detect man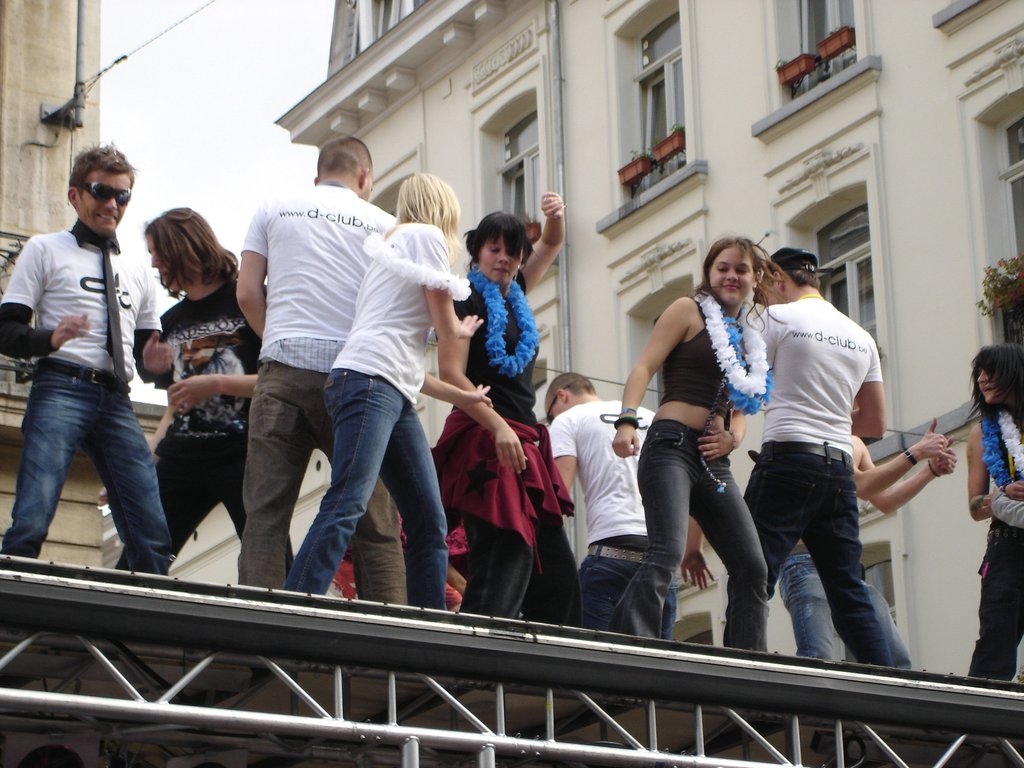
region(231, 134, 409, 604)
